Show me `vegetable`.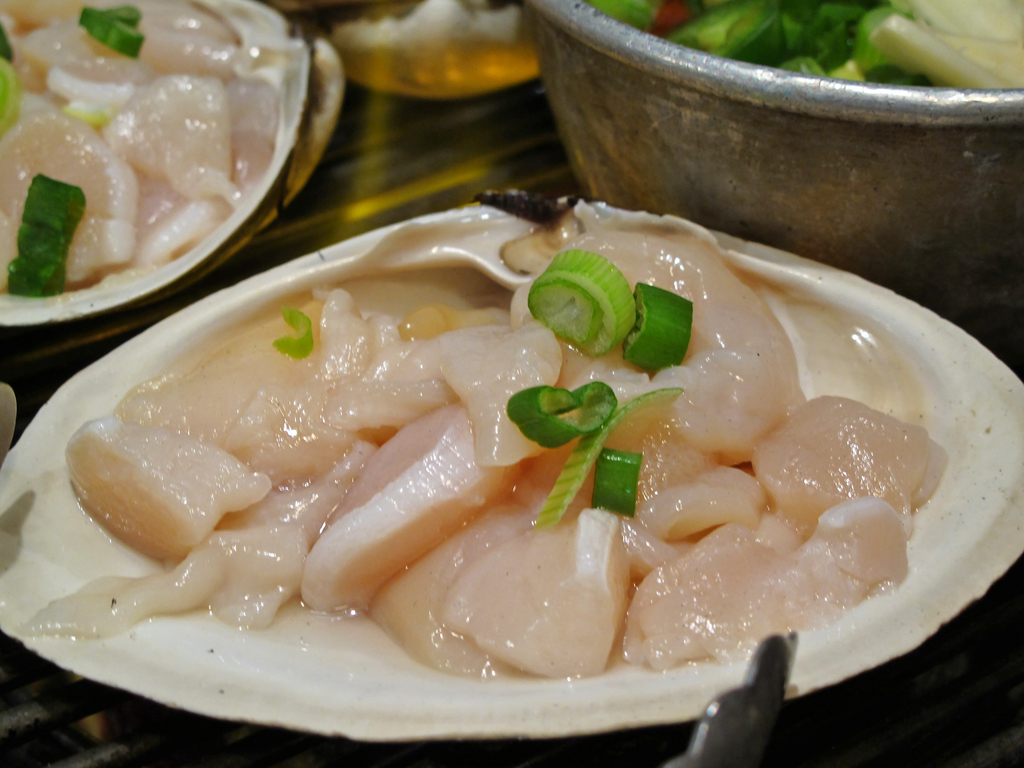
`vegetable` is here: 511, 383, 620, 444.
